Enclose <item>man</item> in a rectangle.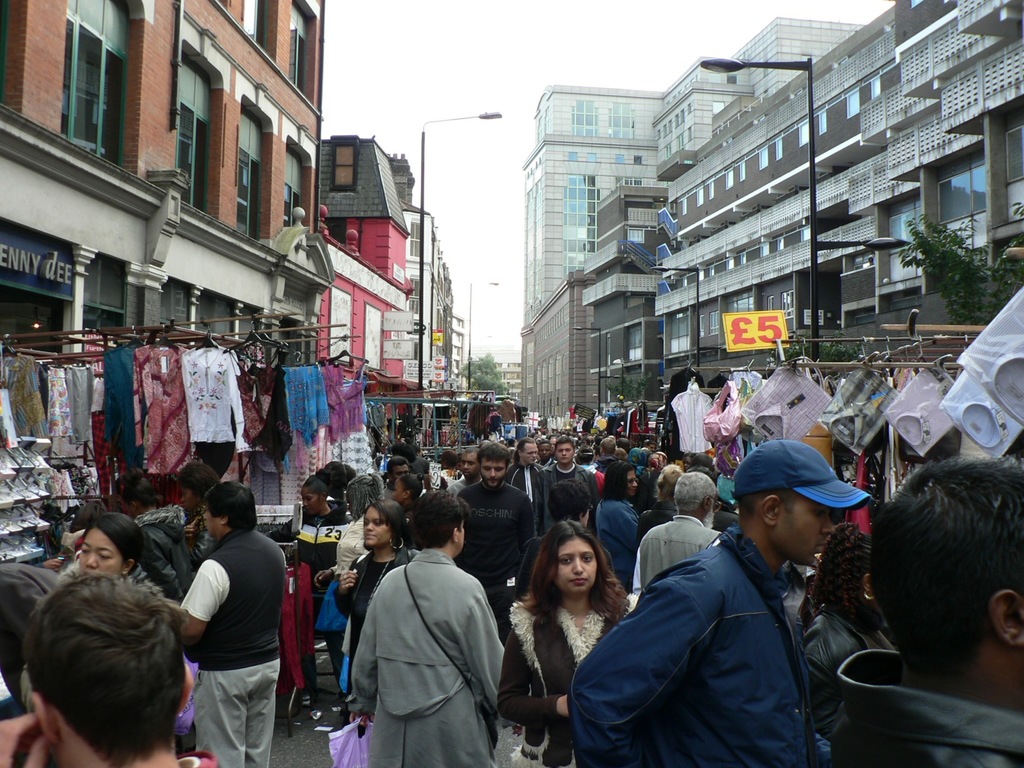
box=[456, 439, 536, 644].
